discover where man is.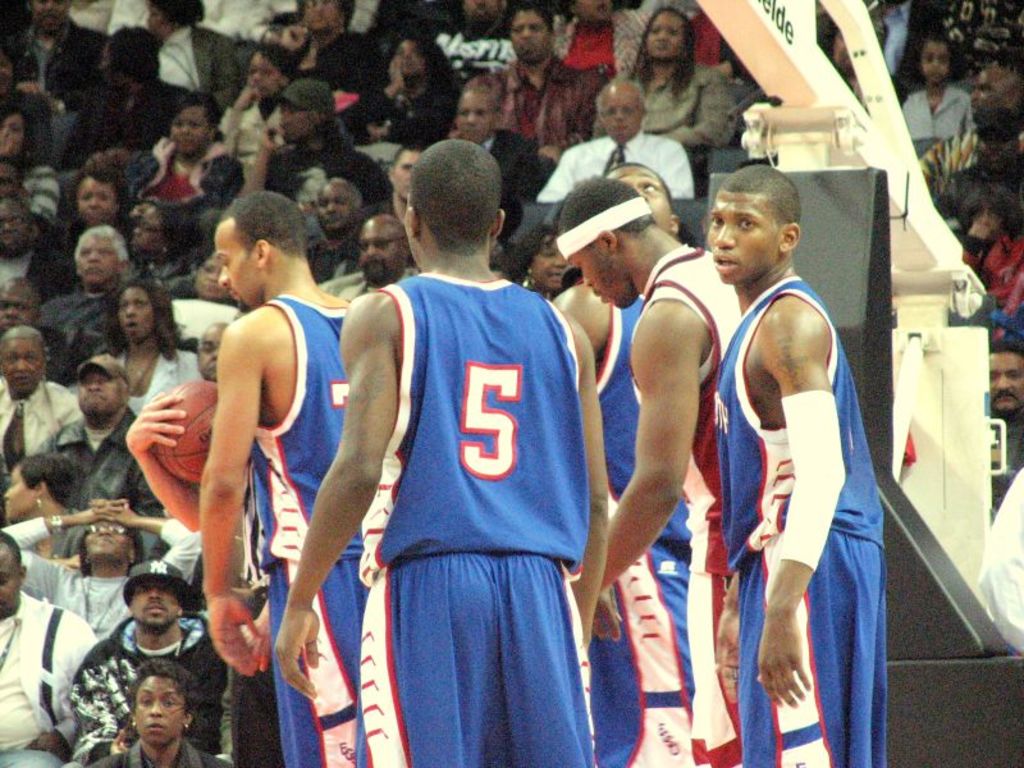
Discovered at bbox=[453, 76, 547, 257].
